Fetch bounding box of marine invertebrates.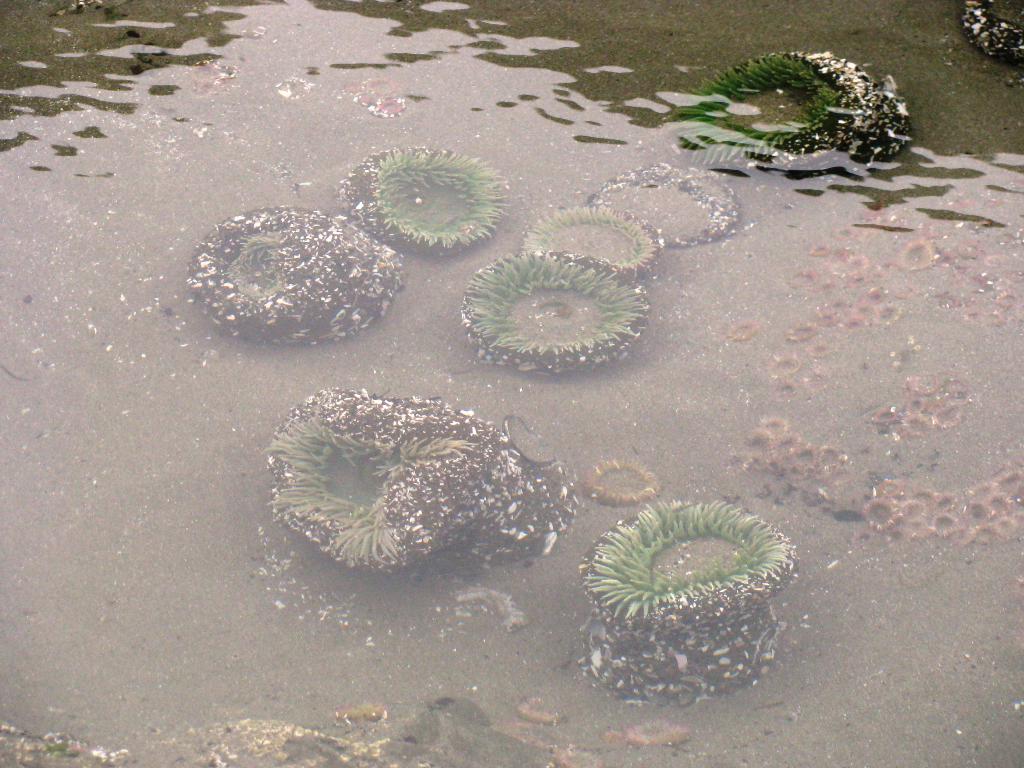
Bbox: {"x1": 260, "y1": 386, "x2": 566, "y2": 574}.
